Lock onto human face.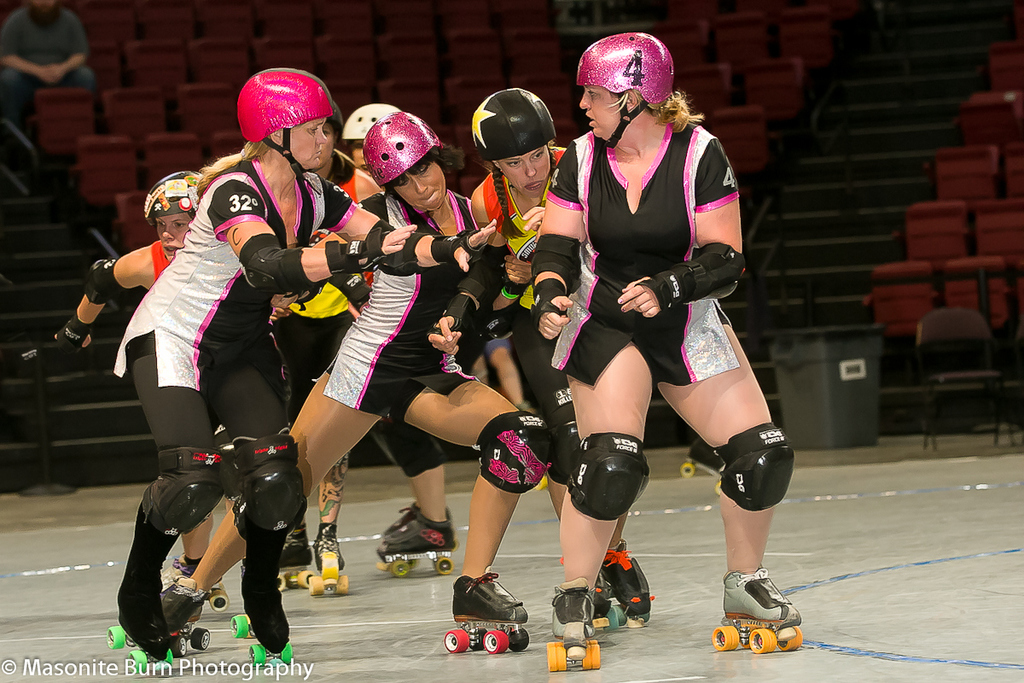
Locked: [499, 142, 572, 201].
